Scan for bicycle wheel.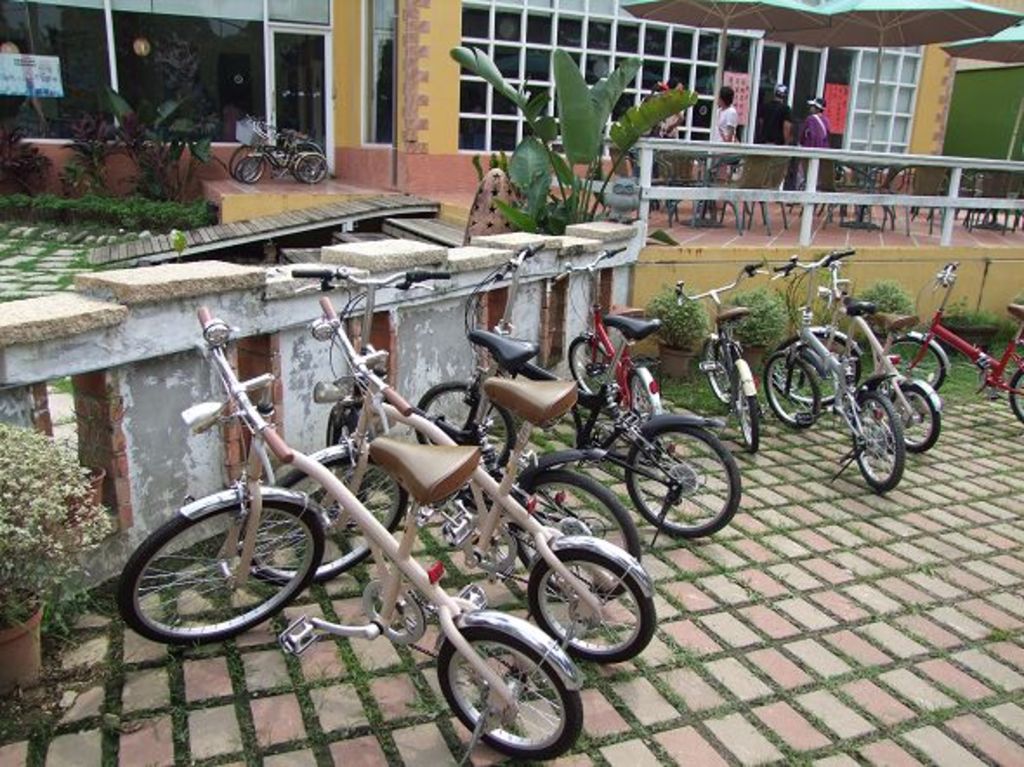
Scan result: select_region(510, 456, 646, 590).
